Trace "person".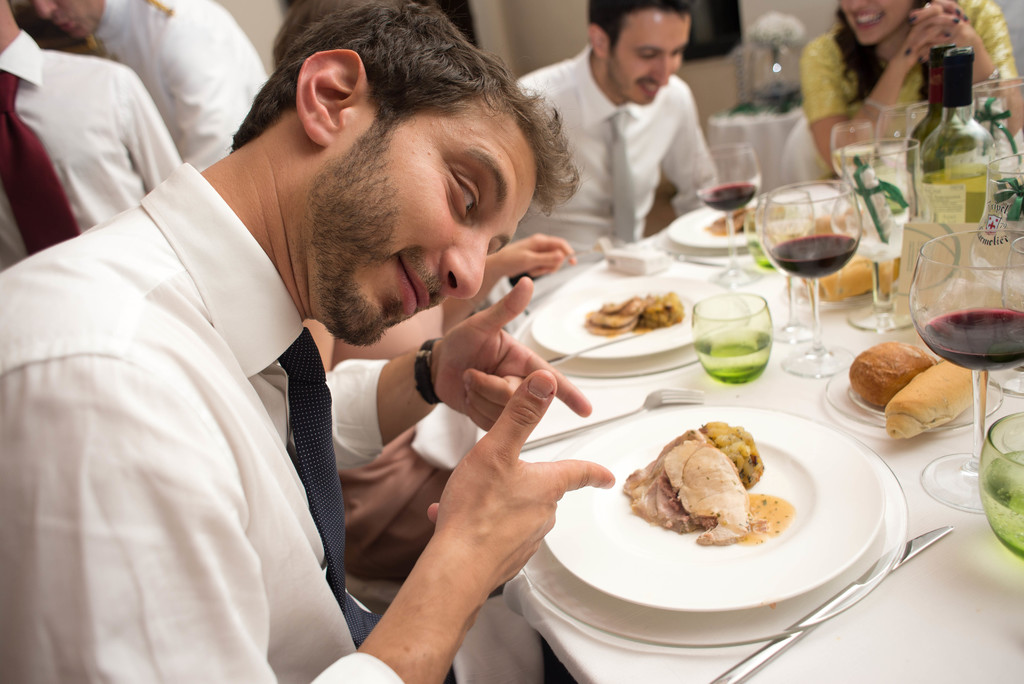
Traced to l=795, t=0, r=992, b=165.
